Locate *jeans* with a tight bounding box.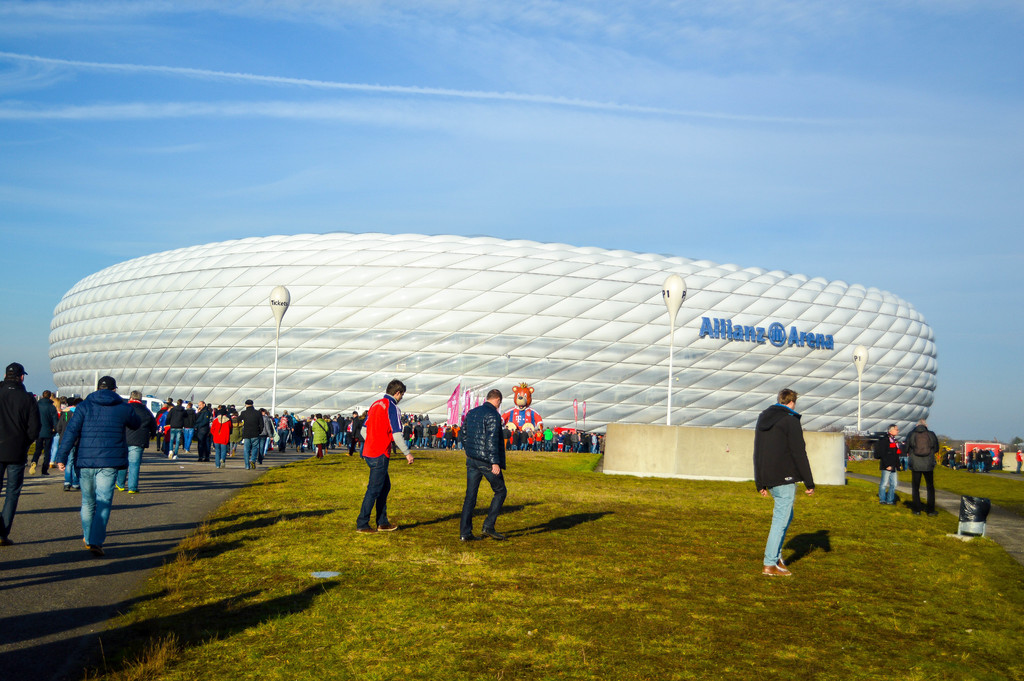
detection(335, 431, 340, 444).
